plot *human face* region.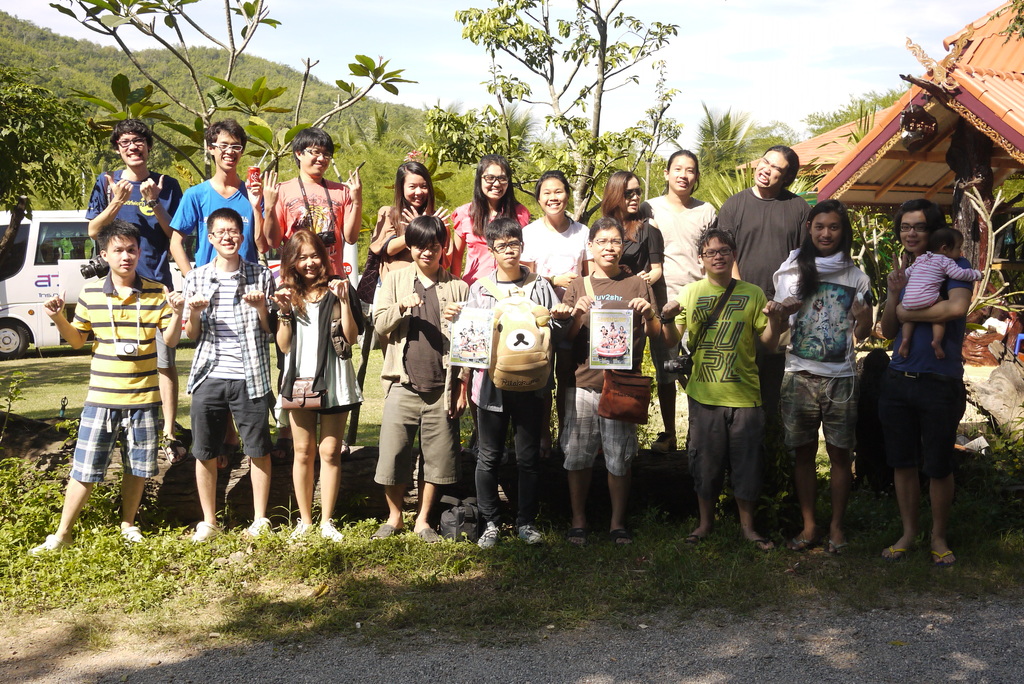
Plotted at [left=412, top=240, right=443, bottom=265].
